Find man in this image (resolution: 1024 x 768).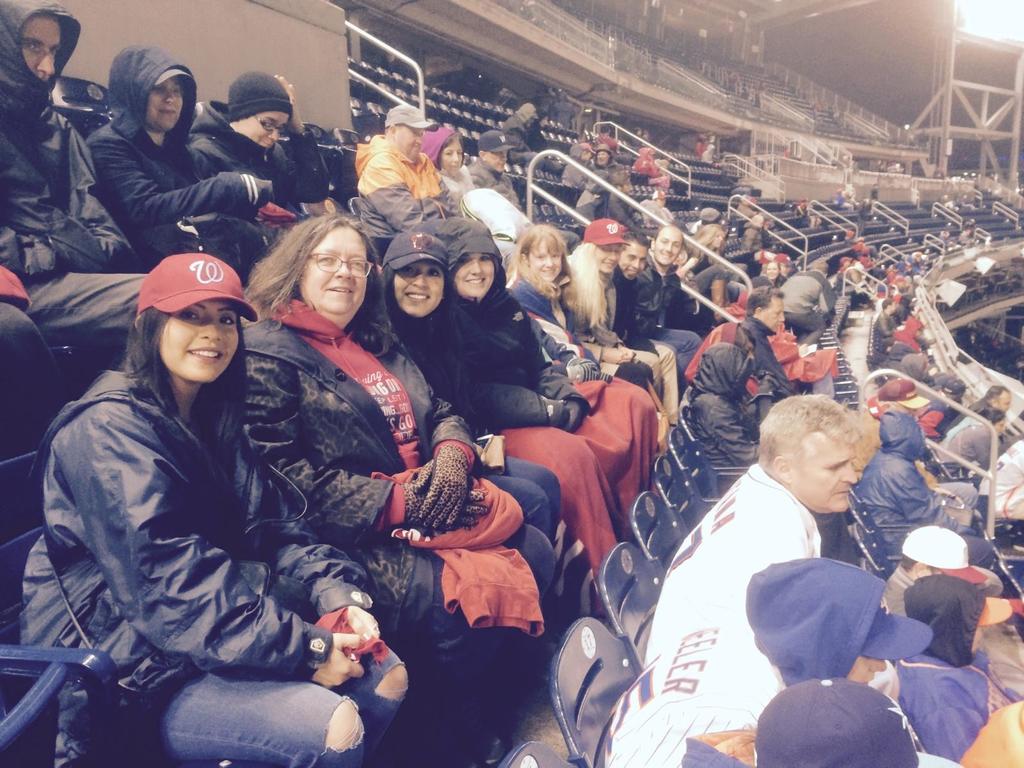
611:229:679:451.
